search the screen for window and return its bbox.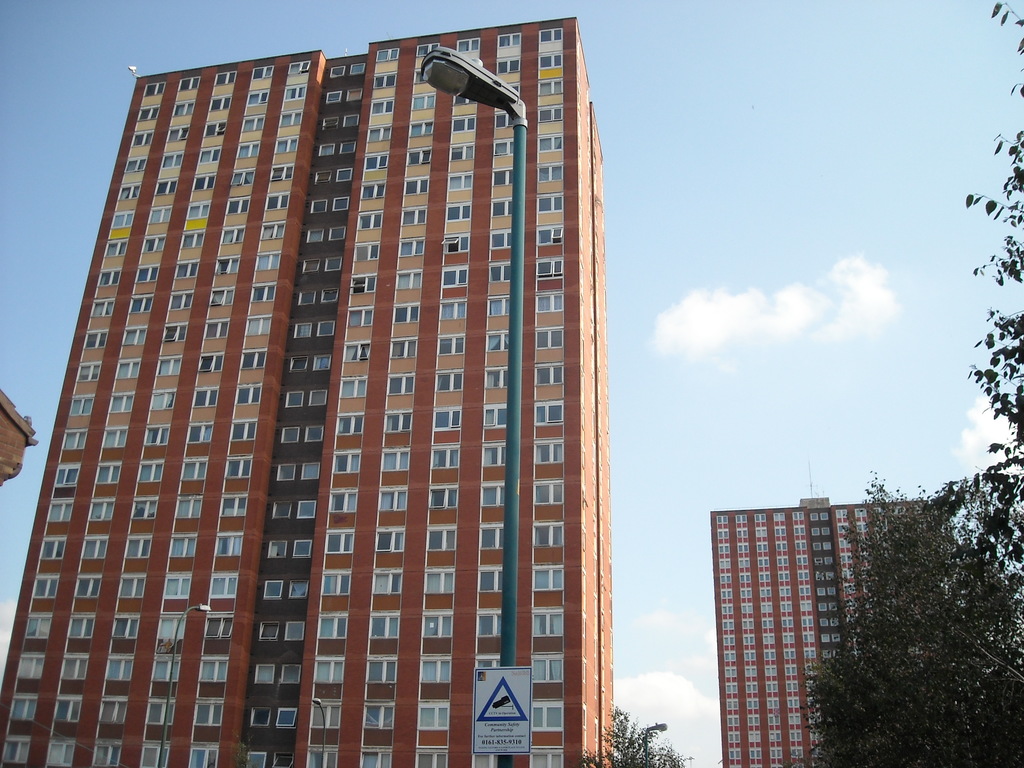
Found: <box>138,741,170,766</box>.
